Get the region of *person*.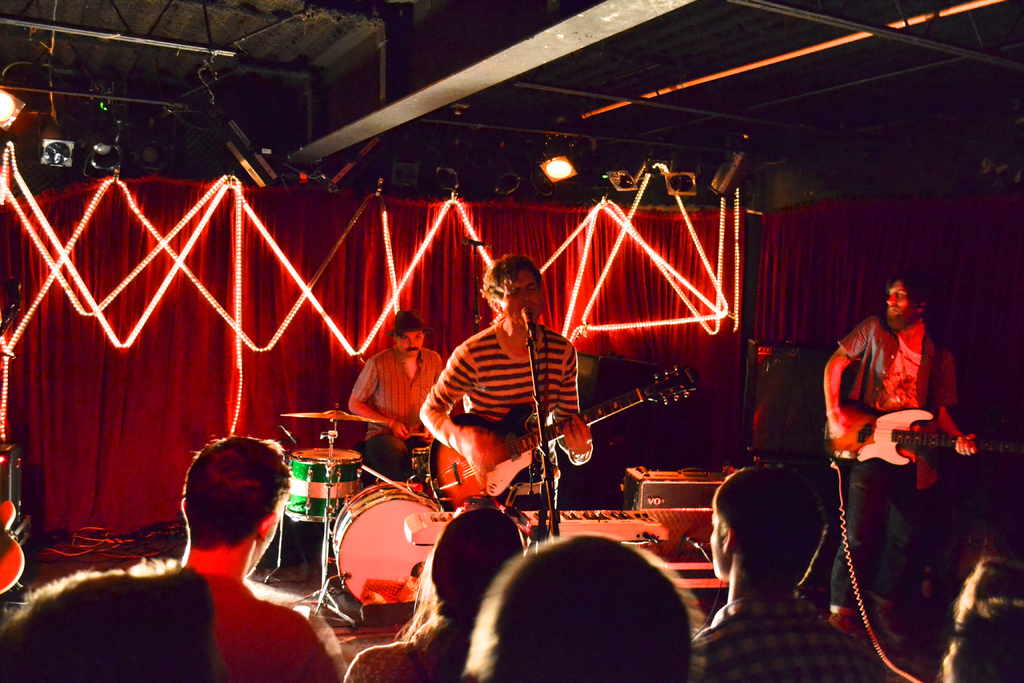
Rect(820, 272, 978, 637).
